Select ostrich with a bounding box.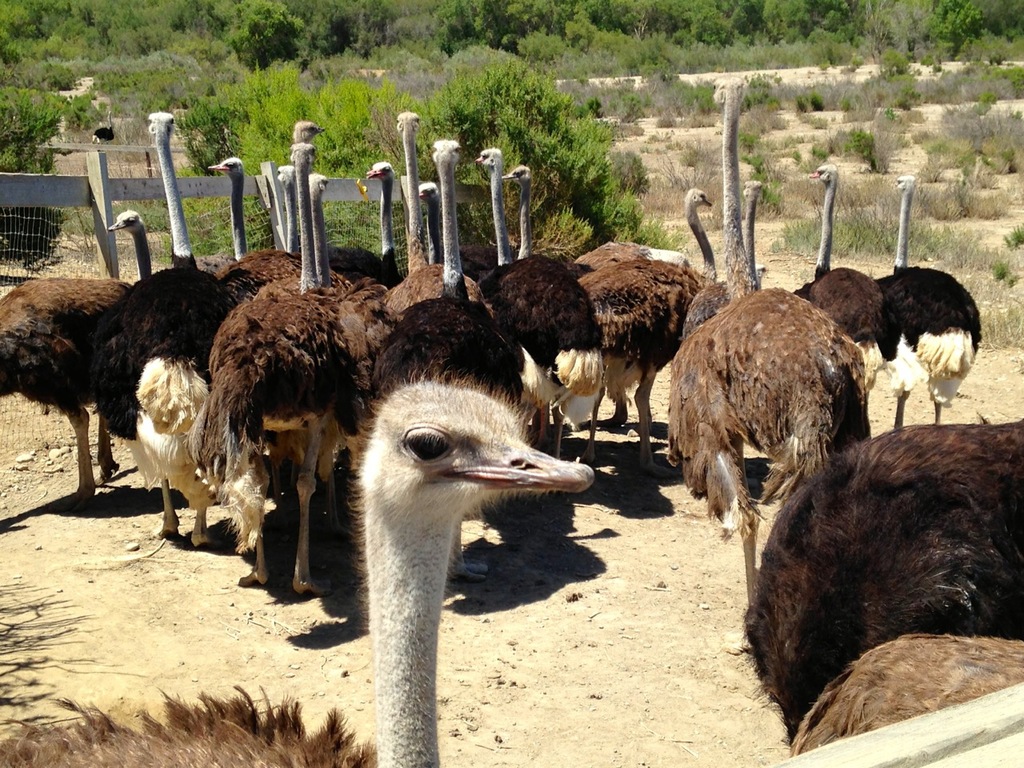
pyautogui.locateOnScreen(792, 630, 1023, 760).
